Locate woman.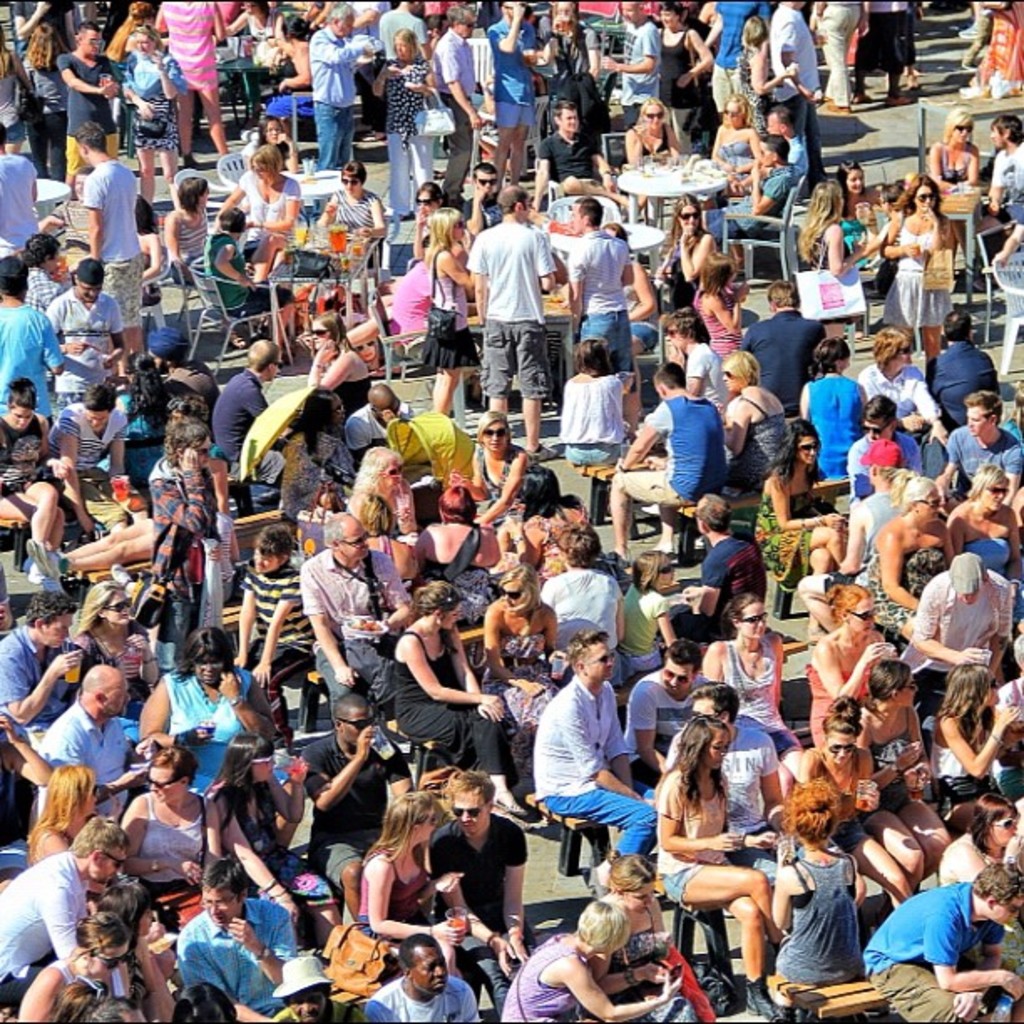
Bounding box: [left=853, top=654, right=949, bottom=873].
